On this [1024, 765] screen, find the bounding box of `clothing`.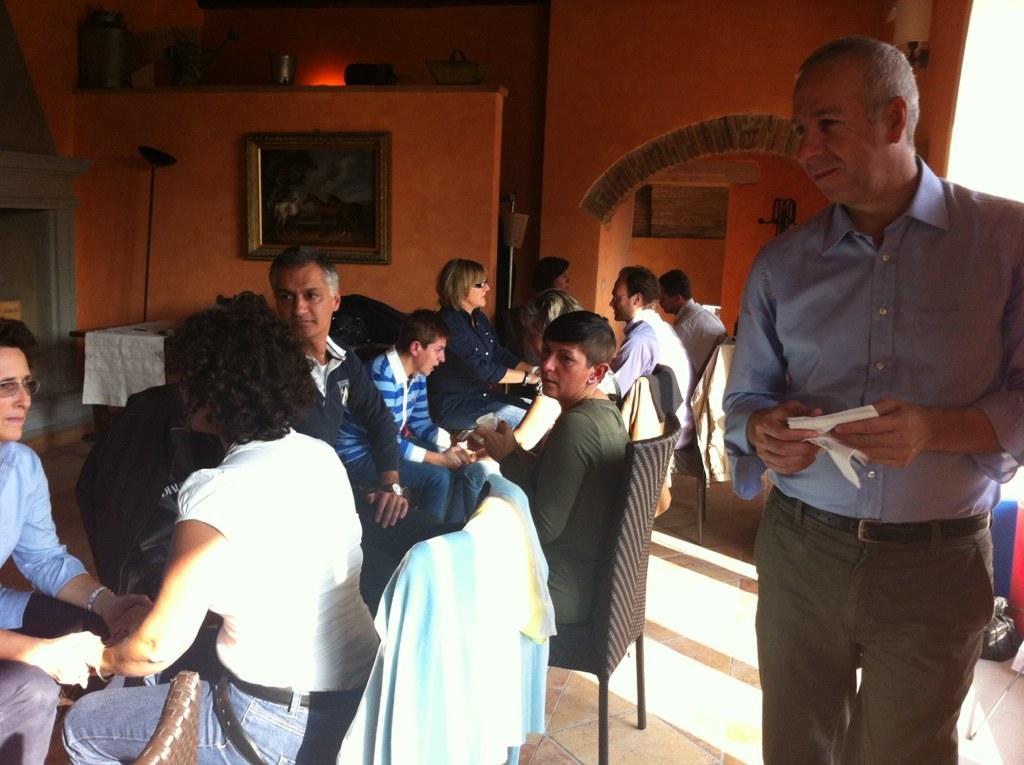
Bounding box: crop(0, 438, 113, 649).
